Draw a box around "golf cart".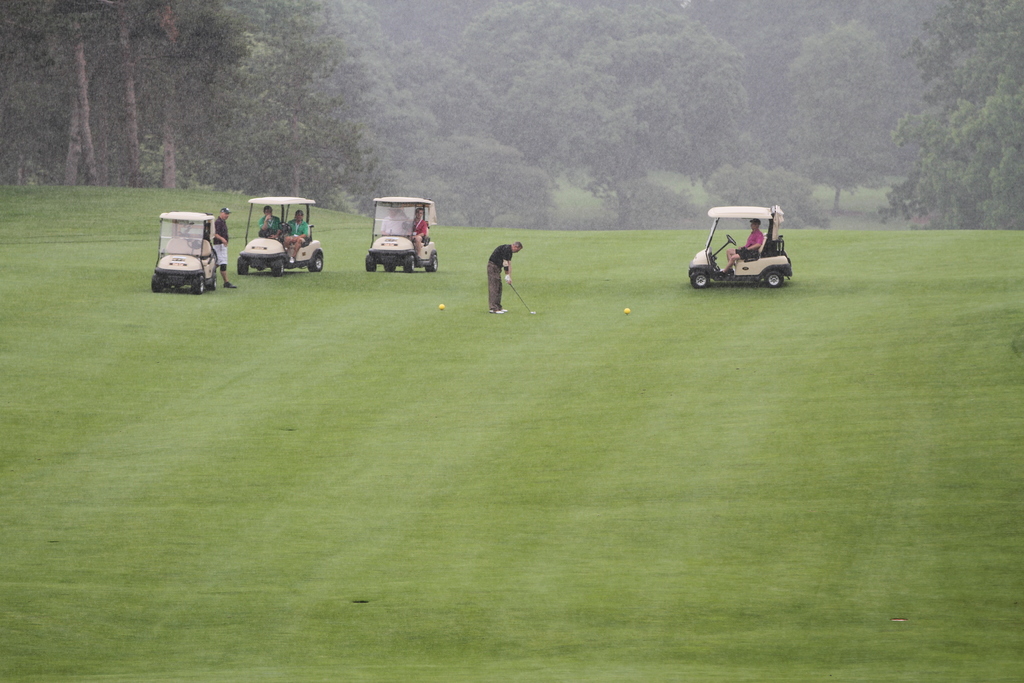
box(148, 210, 220, 293).
